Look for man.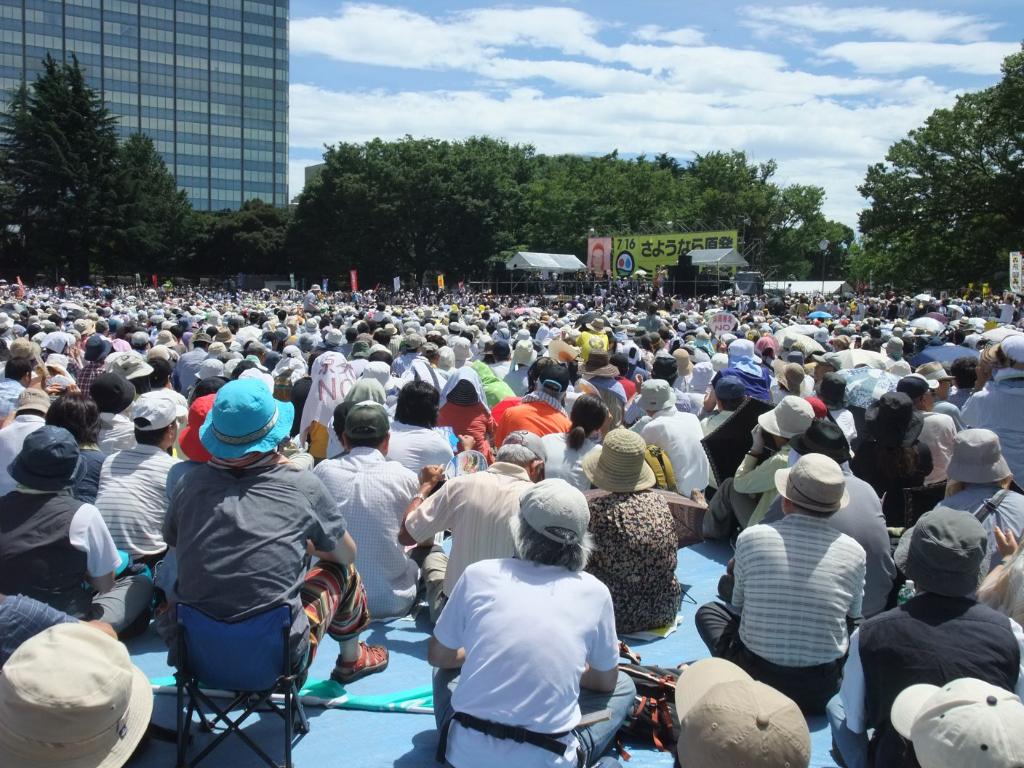
Found: 655:263:667:287.
